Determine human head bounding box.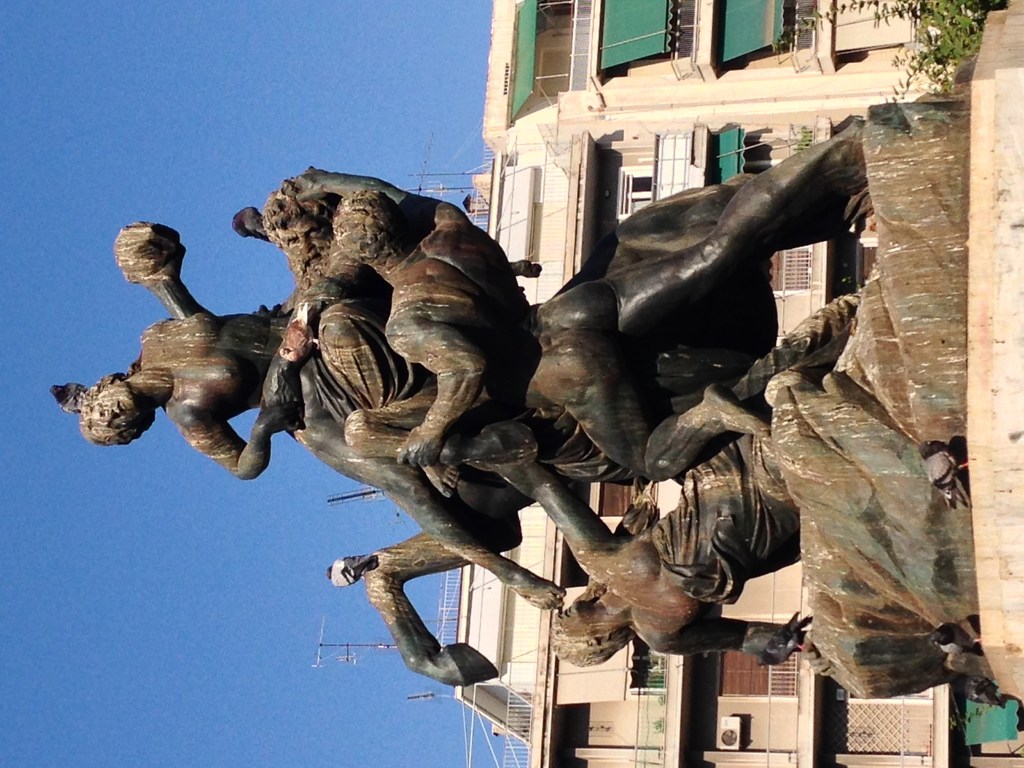
Determined: [x1=550, y1=598, x2=630, y2=668].
